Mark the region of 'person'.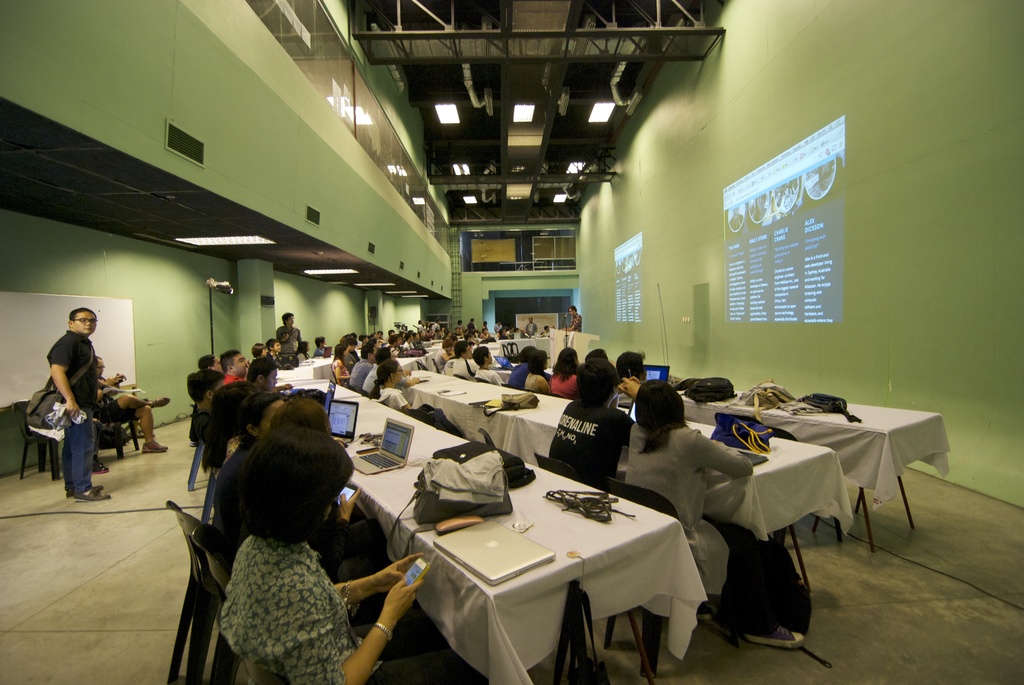
Region: detection(245, 356, 268, 390).
